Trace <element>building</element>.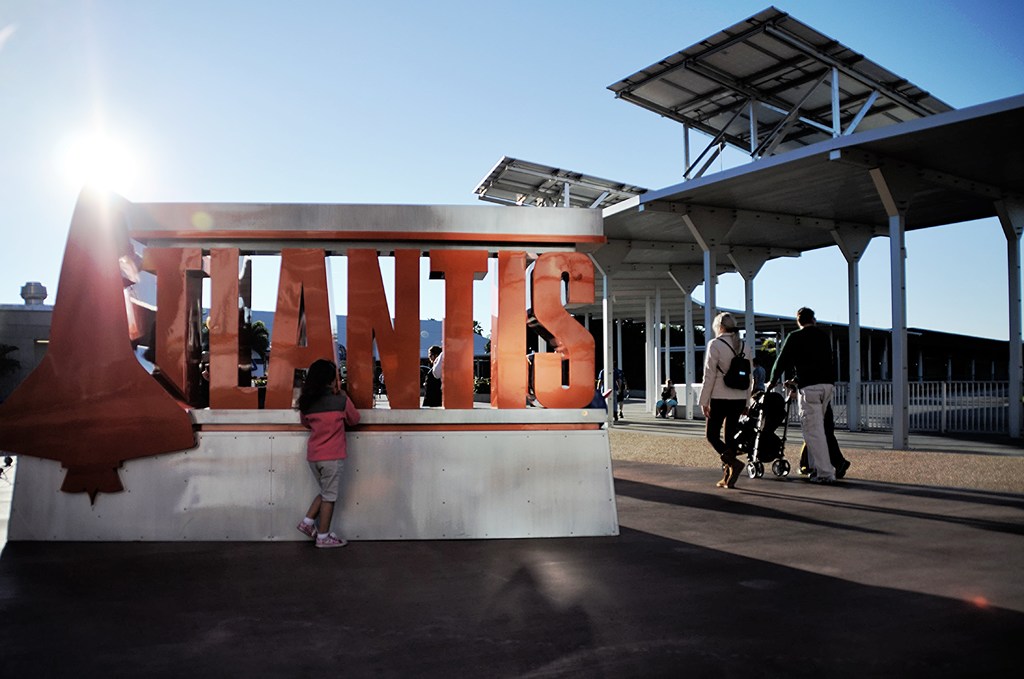
Traced to Rect(1, 284, 54, 384).
